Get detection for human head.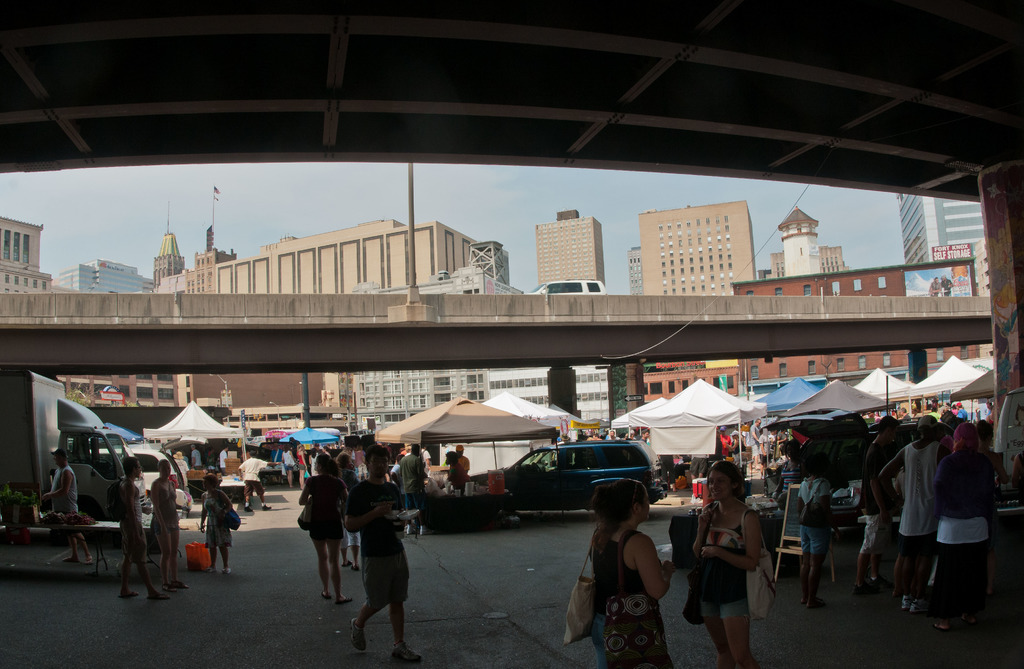
Detection: {"x1": 641, "y1": 431, "x2": 652, "y2": 439}.
